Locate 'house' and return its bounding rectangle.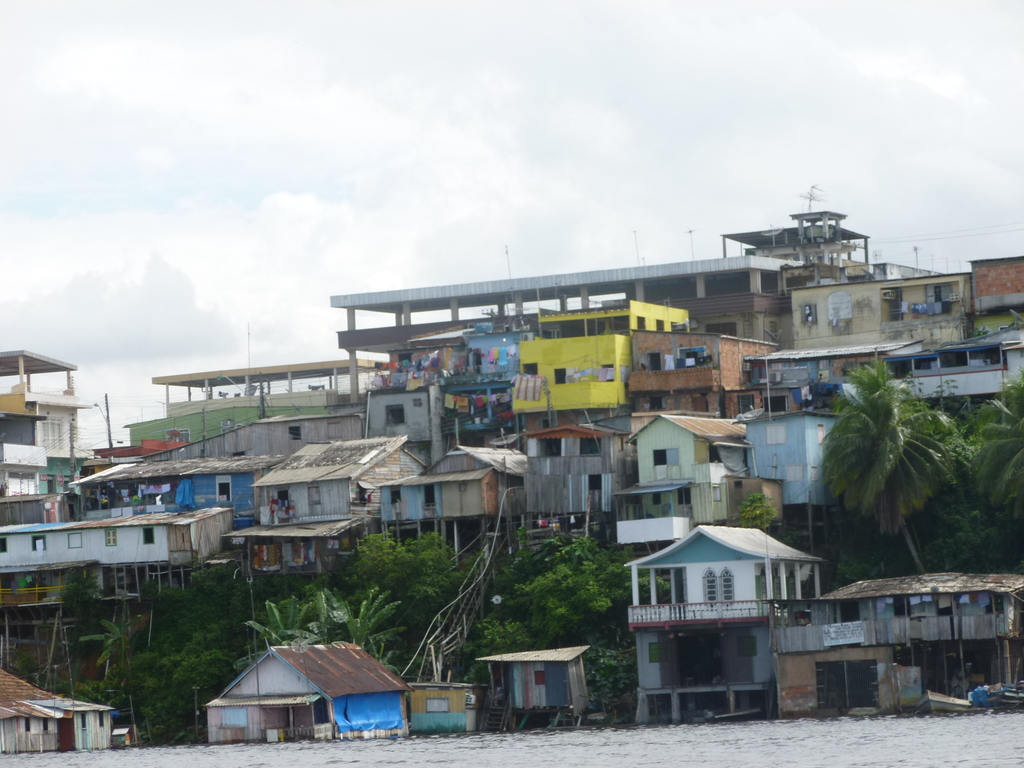
left=6, top=352, right=74, bottom=511.
